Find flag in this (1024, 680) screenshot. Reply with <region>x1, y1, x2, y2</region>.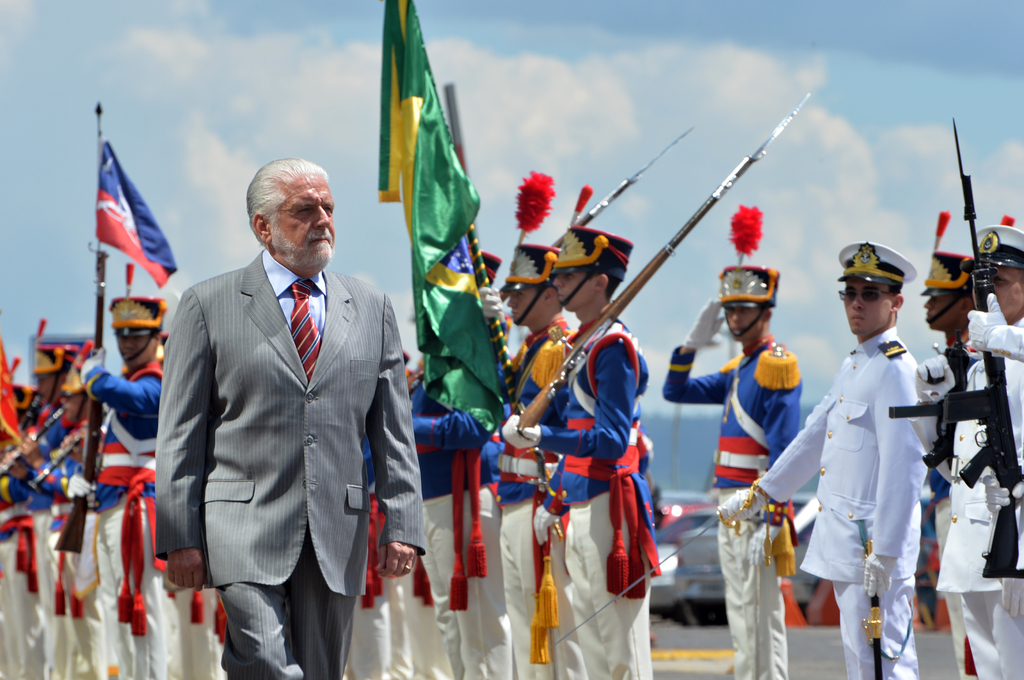
<region>92, 437, 166, 642</region>.
